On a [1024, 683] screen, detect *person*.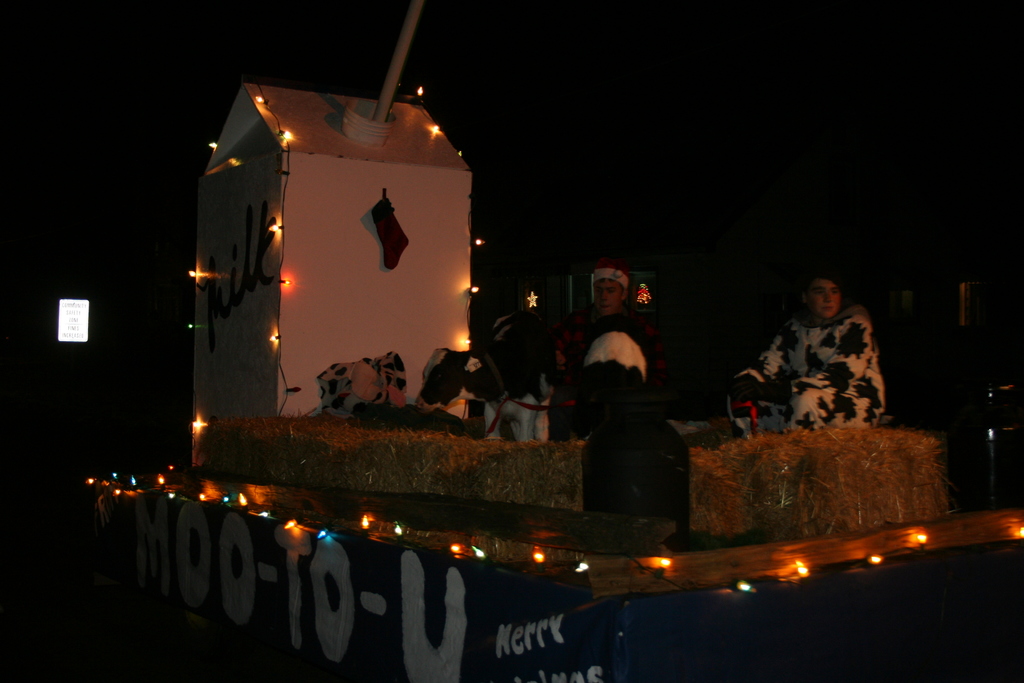
[544,256,673,395].
